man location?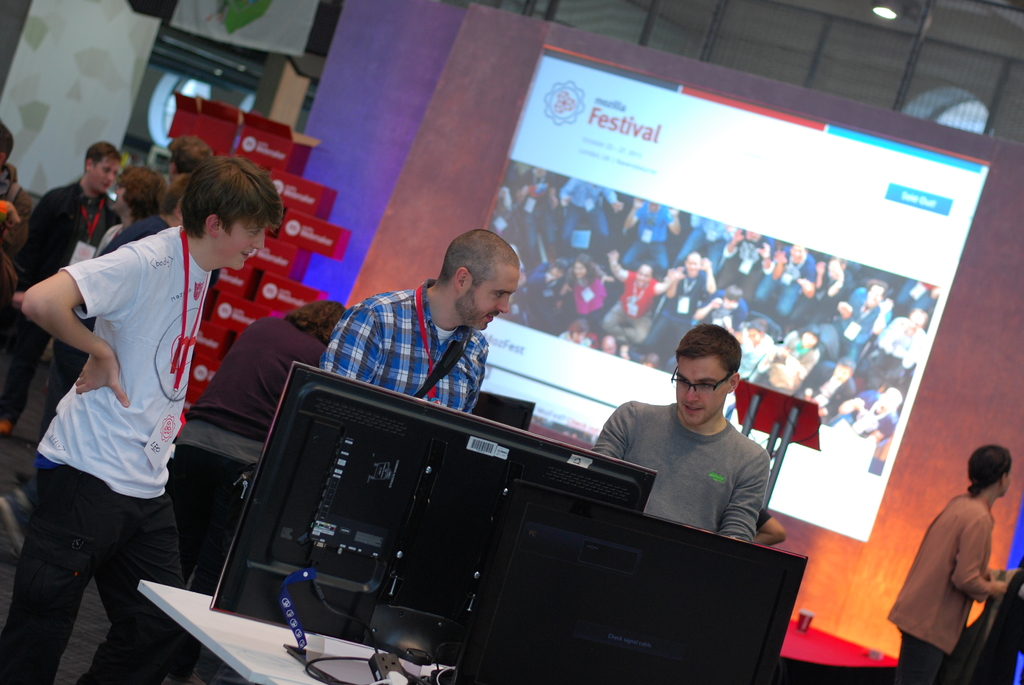
589, 321, 772, 541
